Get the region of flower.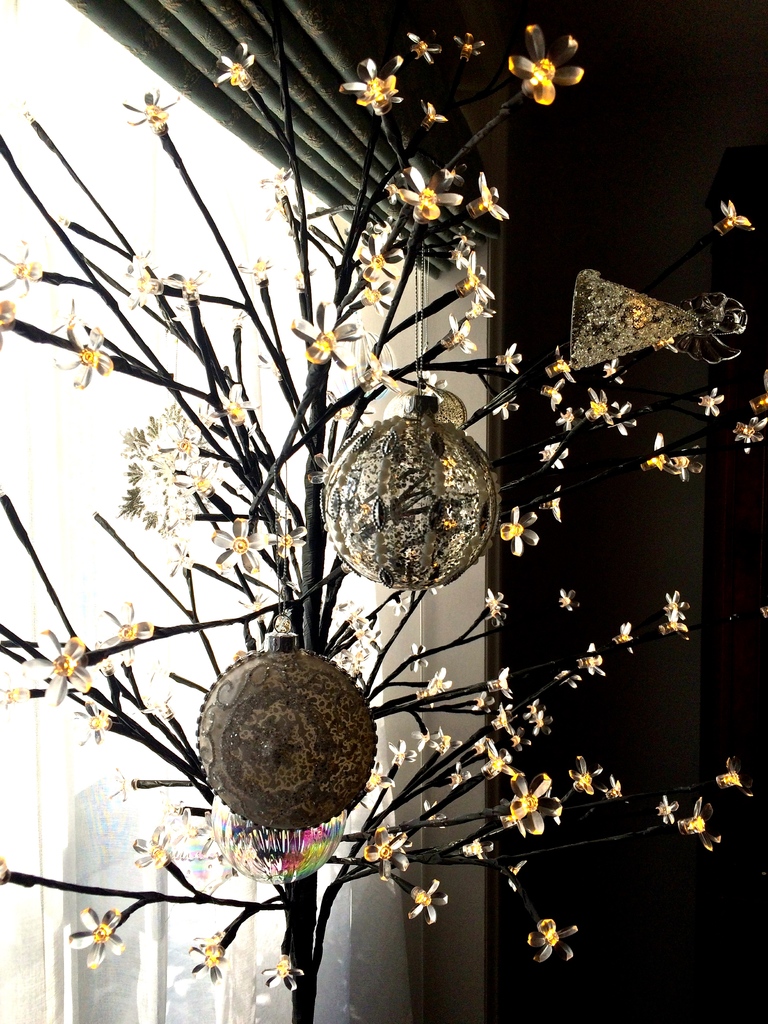
bbox(506, 771, 564, 832).
